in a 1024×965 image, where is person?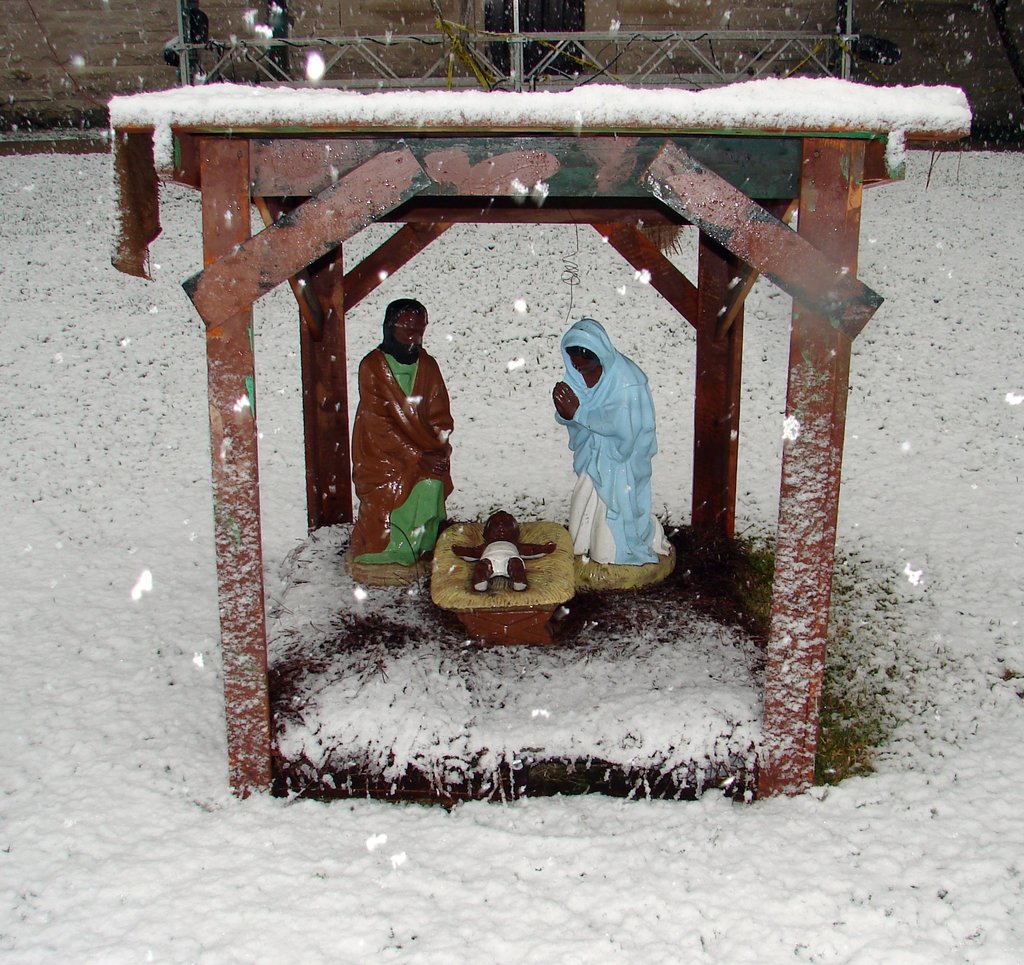
<region>340, 298, 446, 583</region>.
